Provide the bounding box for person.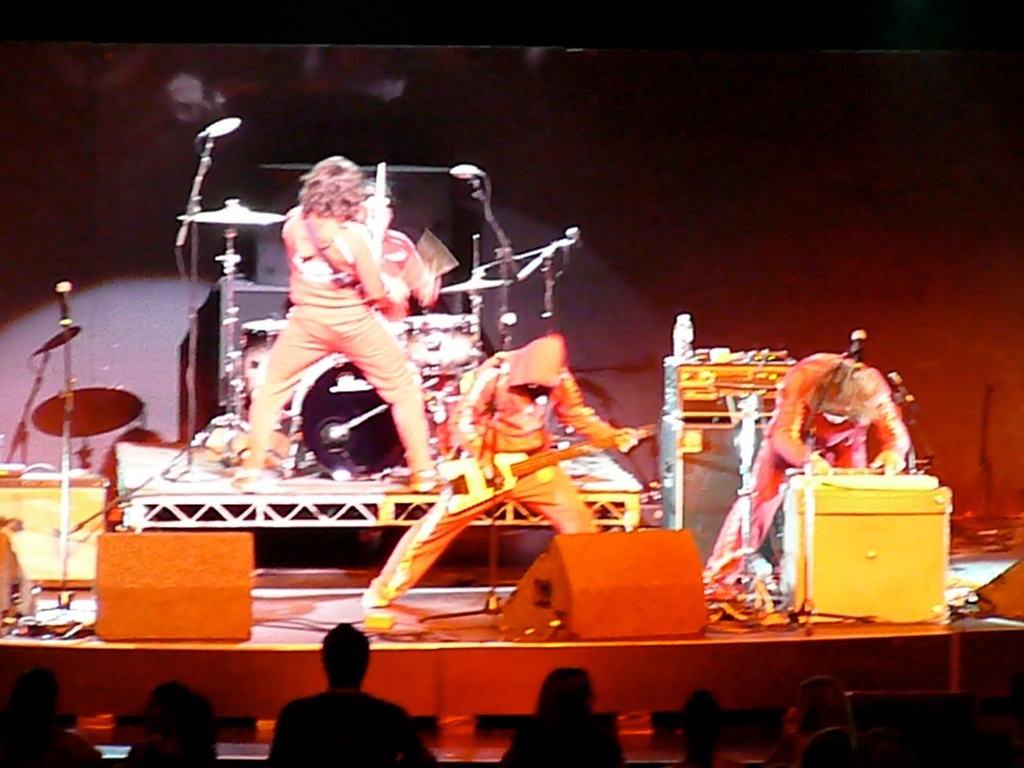
box(688, 369, 912, 625).
